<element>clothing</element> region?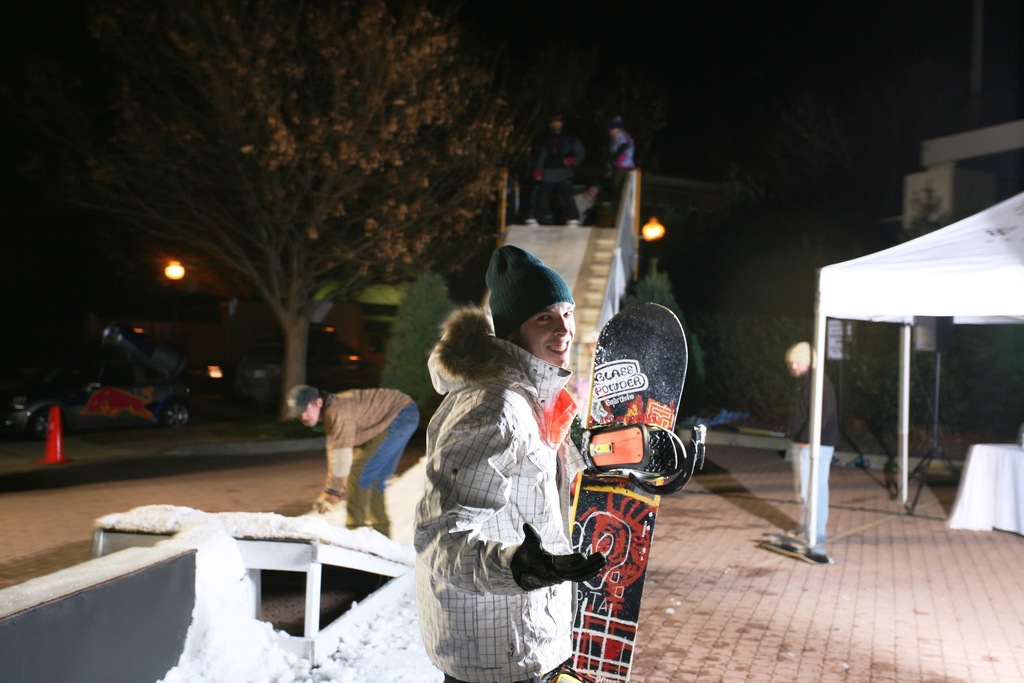
412 306 580 682
